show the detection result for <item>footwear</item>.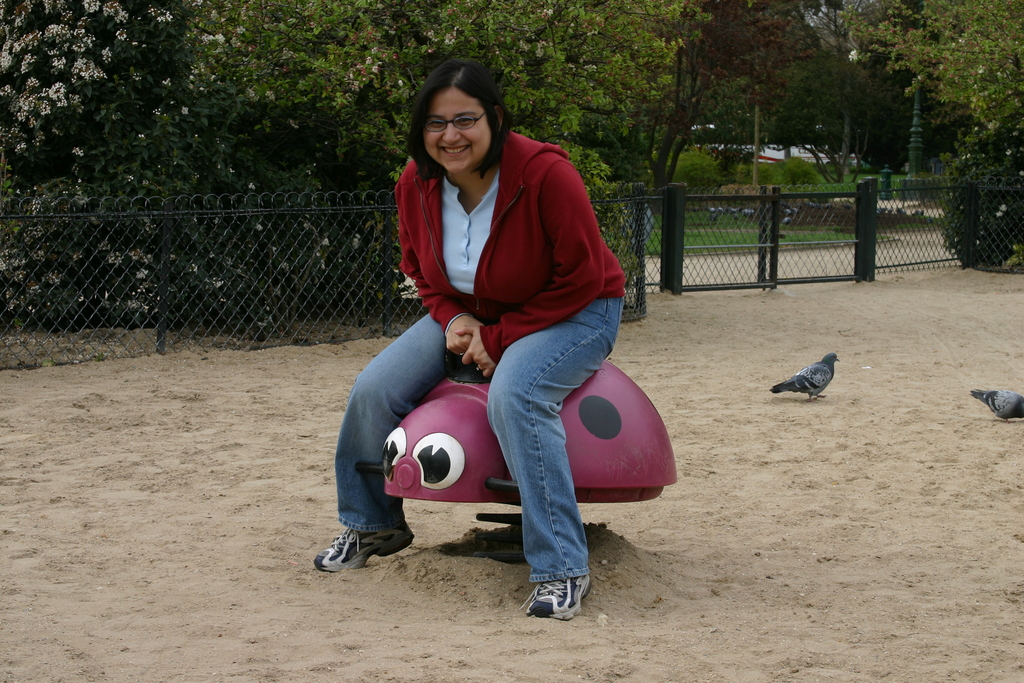
bbox(518, 572, 591, 626).
